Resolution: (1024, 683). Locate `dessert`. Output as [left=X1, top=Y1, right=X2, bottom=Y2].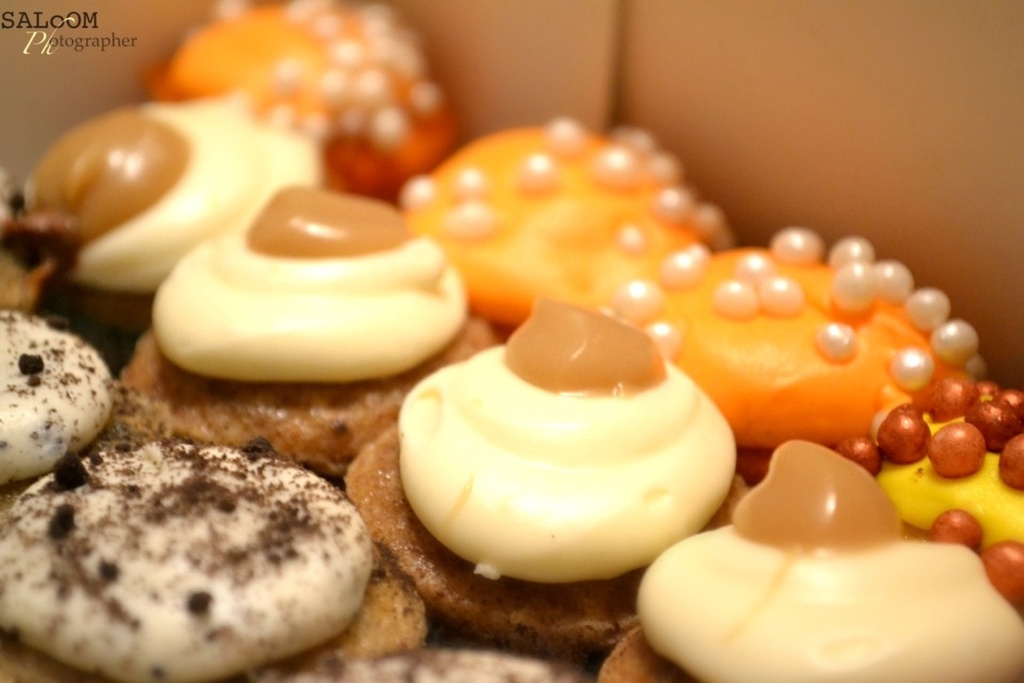
[left=624, top=233, right=969, bottom=435].
